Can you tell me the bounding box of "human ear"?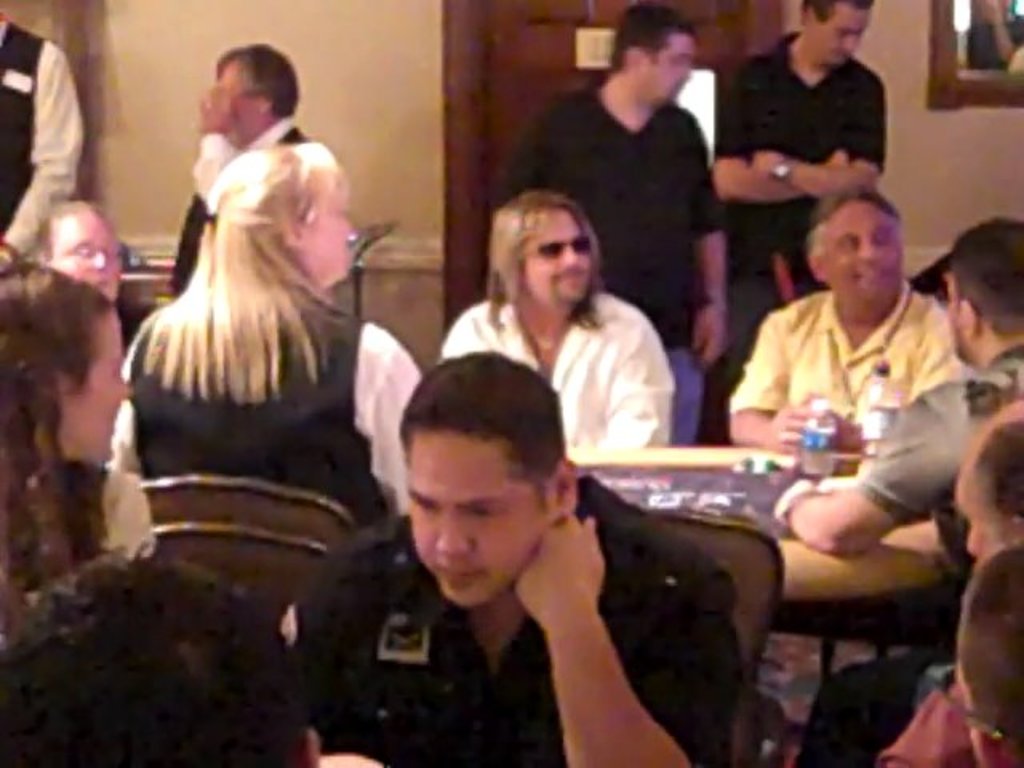
957/299/979/339.
